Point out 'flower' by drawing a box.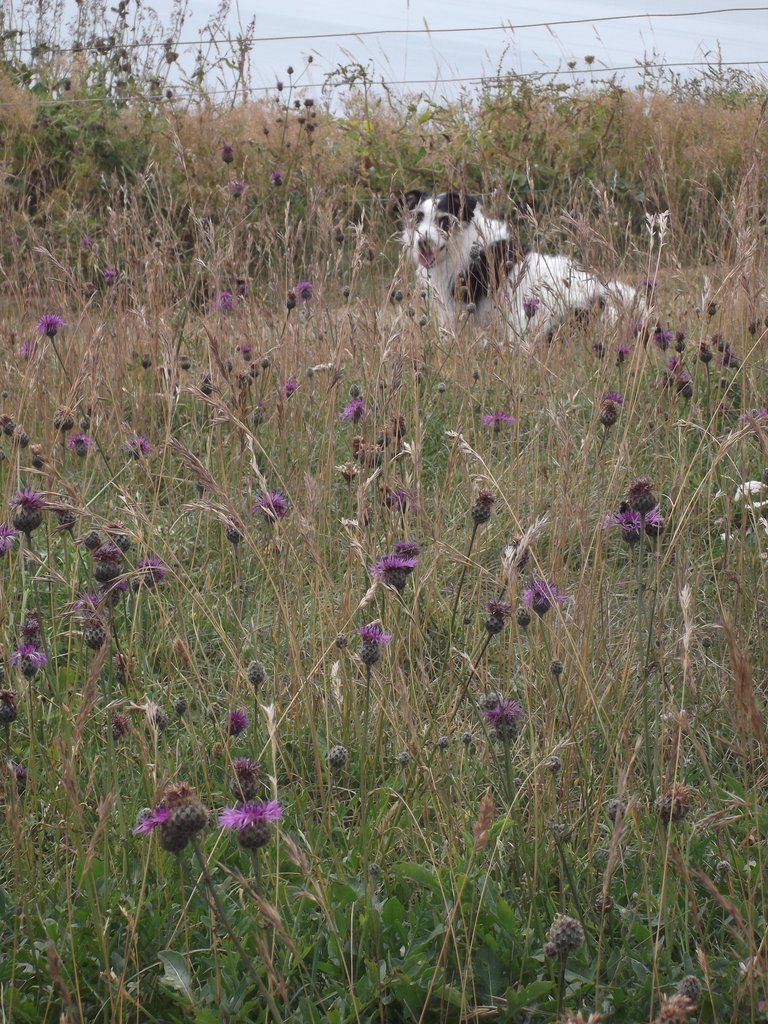
<region>212, 292, 230, 314</region>.
